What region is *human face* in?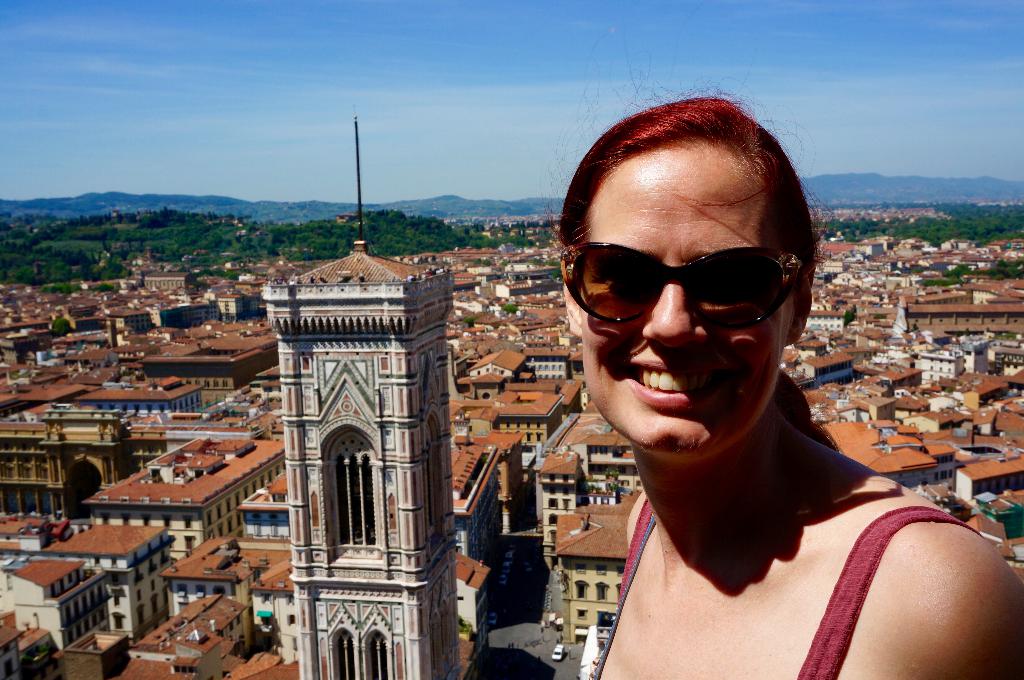
l=582, t=186, r=786, b=471.
